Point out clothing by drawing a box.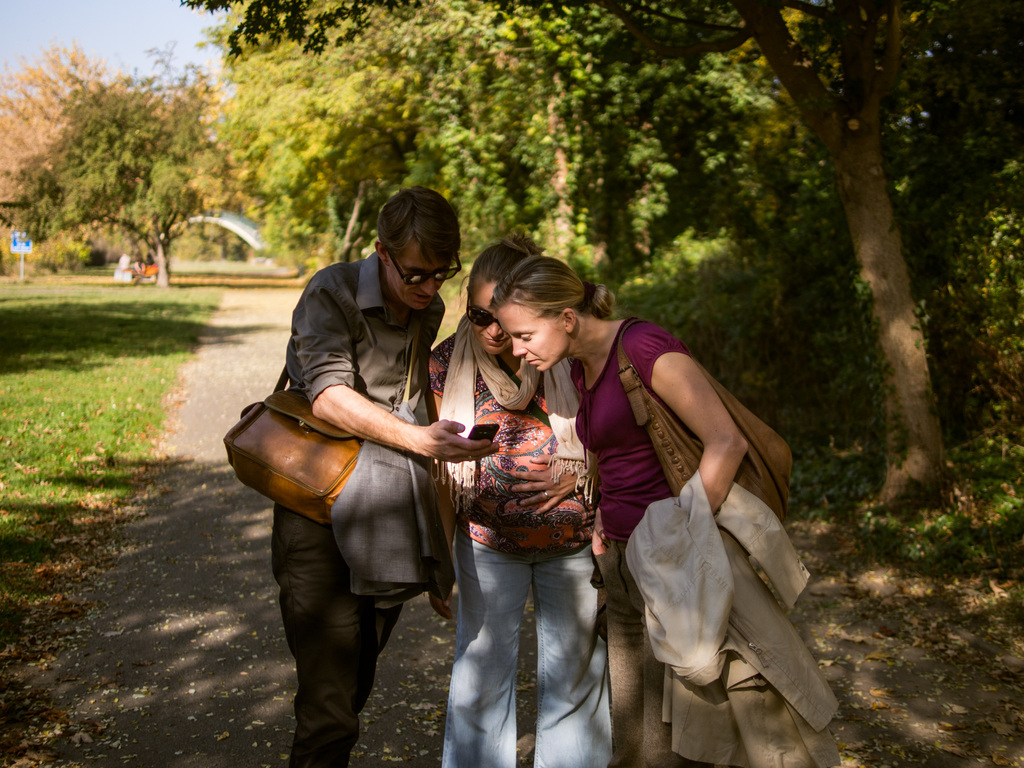
(420,323,614,765).
